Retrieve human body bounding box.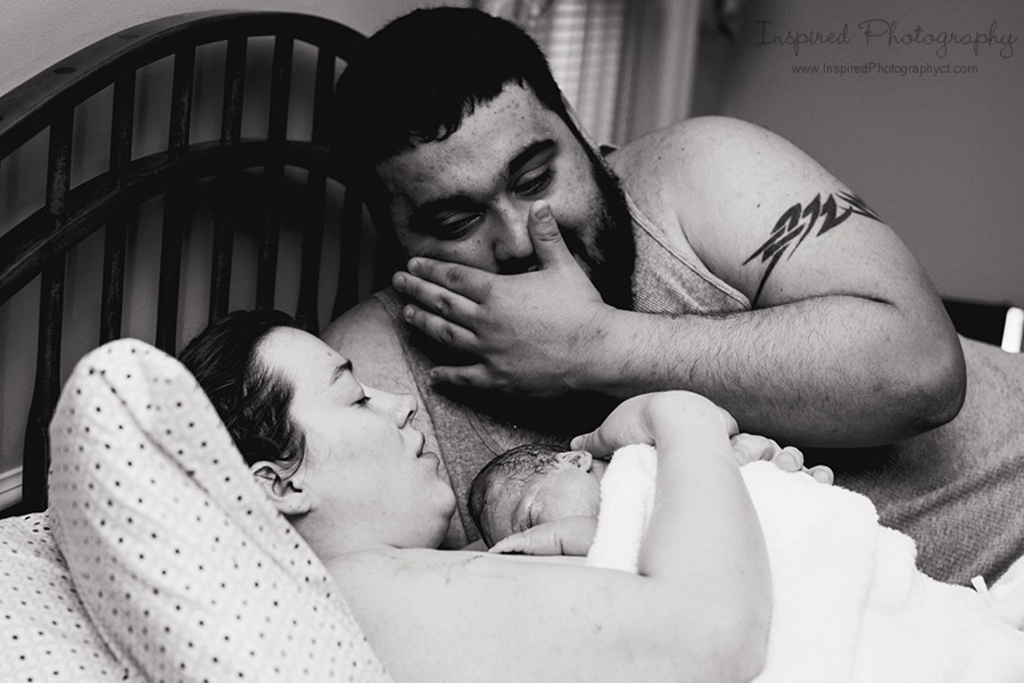
Bounding box: rect(43, 302, 1023, 682).
